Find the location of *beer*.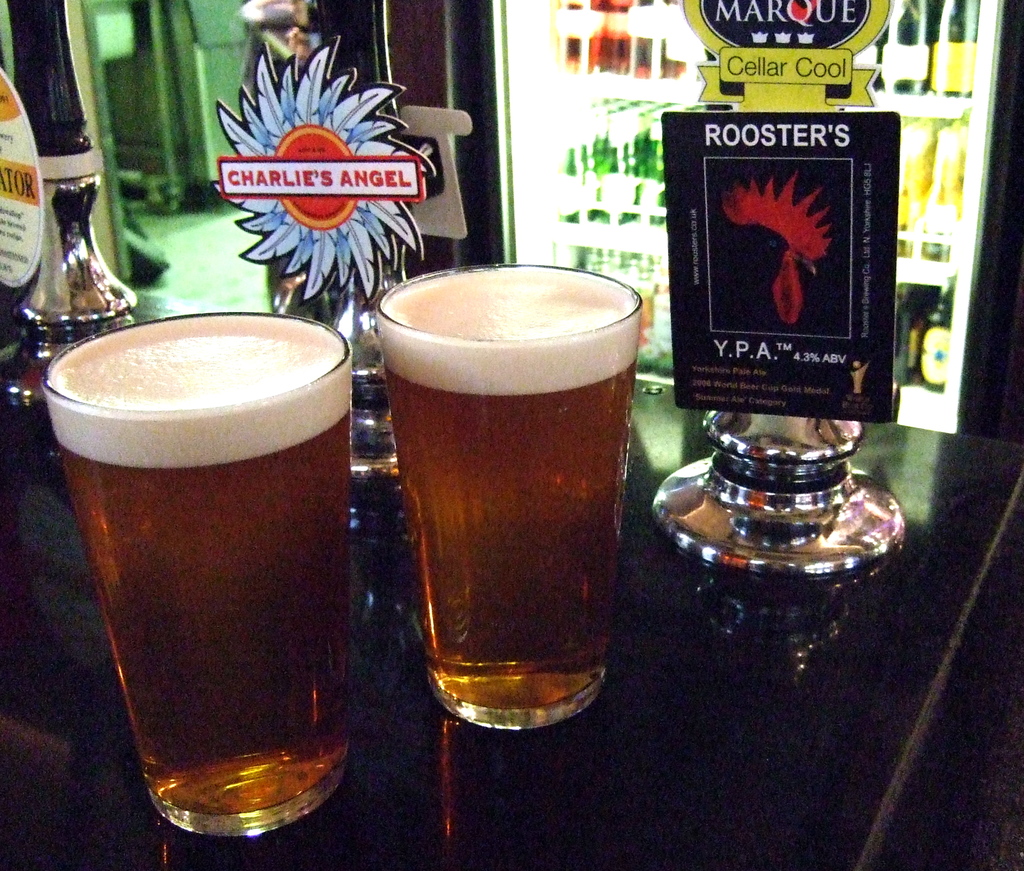
Location: 368:273:645:746.
